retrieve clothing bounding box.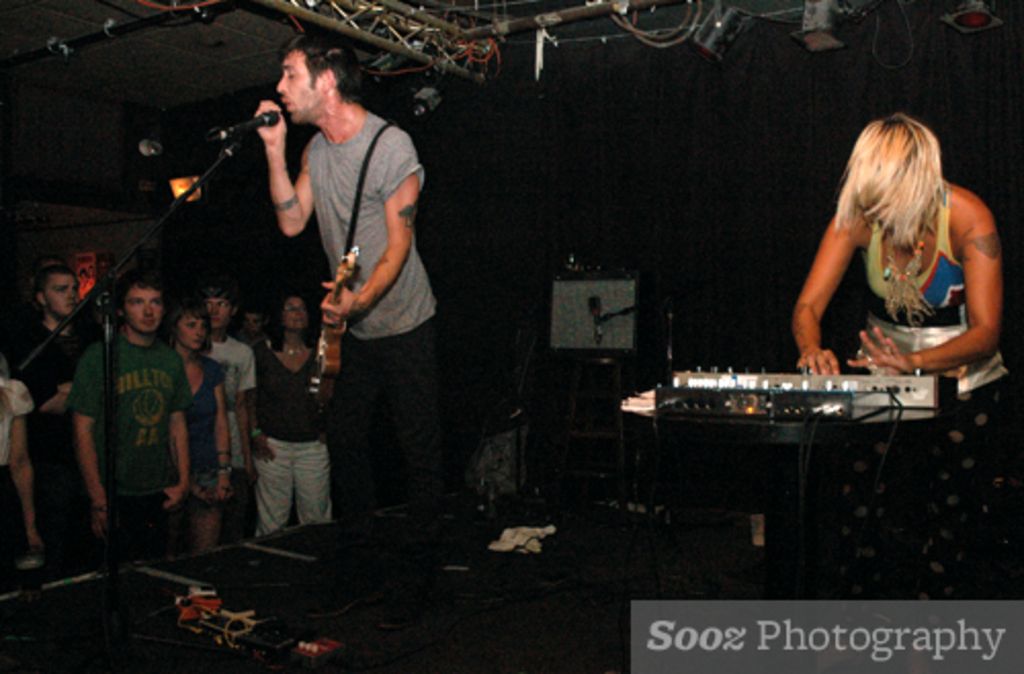
Bounding box: (x1=2, y1=313, x2=88, y2=535).
